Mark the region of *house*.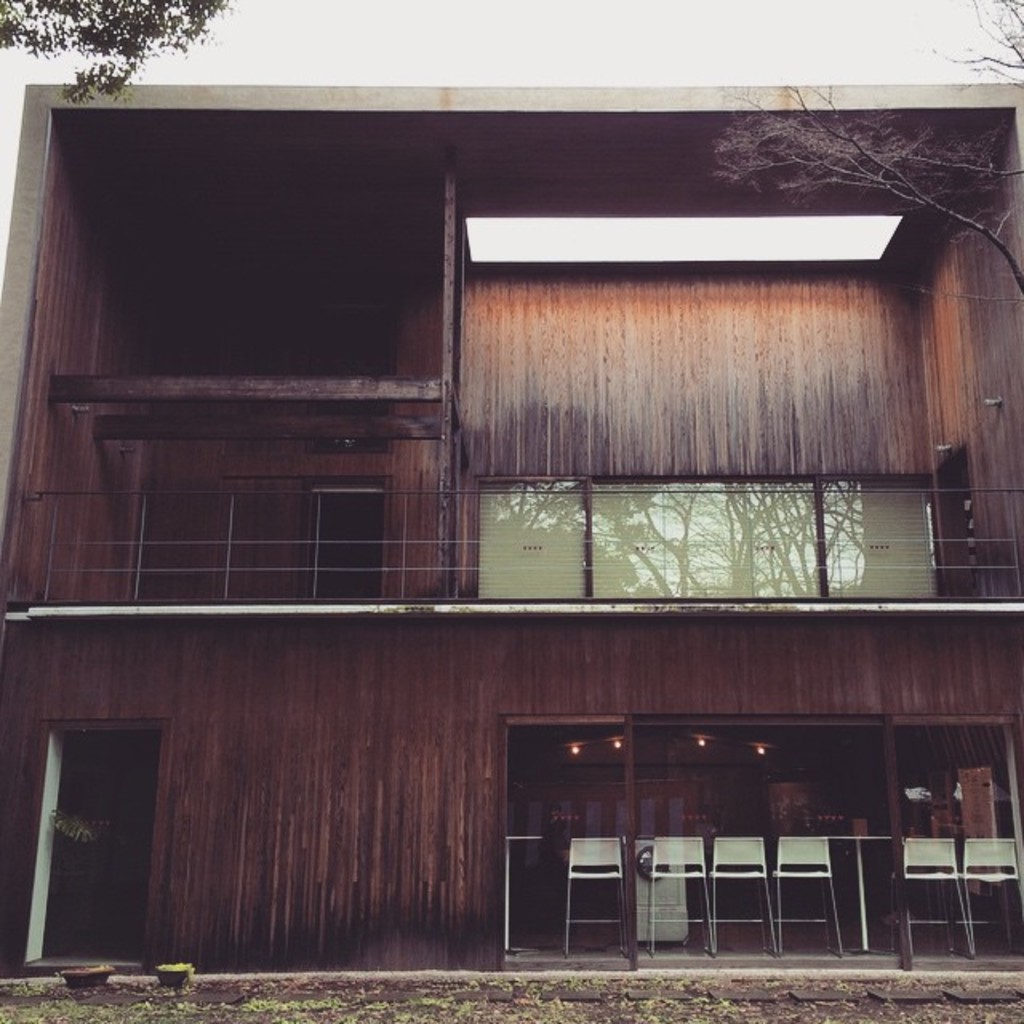
Region: (left=0, top=34, right=1023, bottom=1023).
